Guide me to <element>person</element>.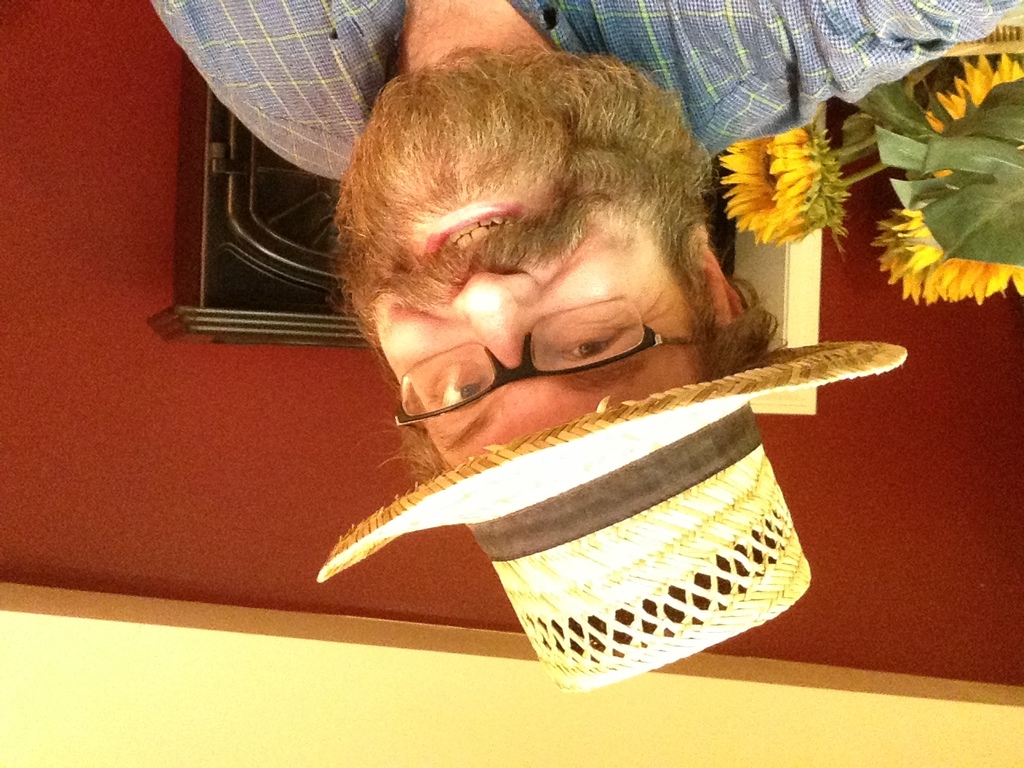
Guidance: (153,0,1023,700).
